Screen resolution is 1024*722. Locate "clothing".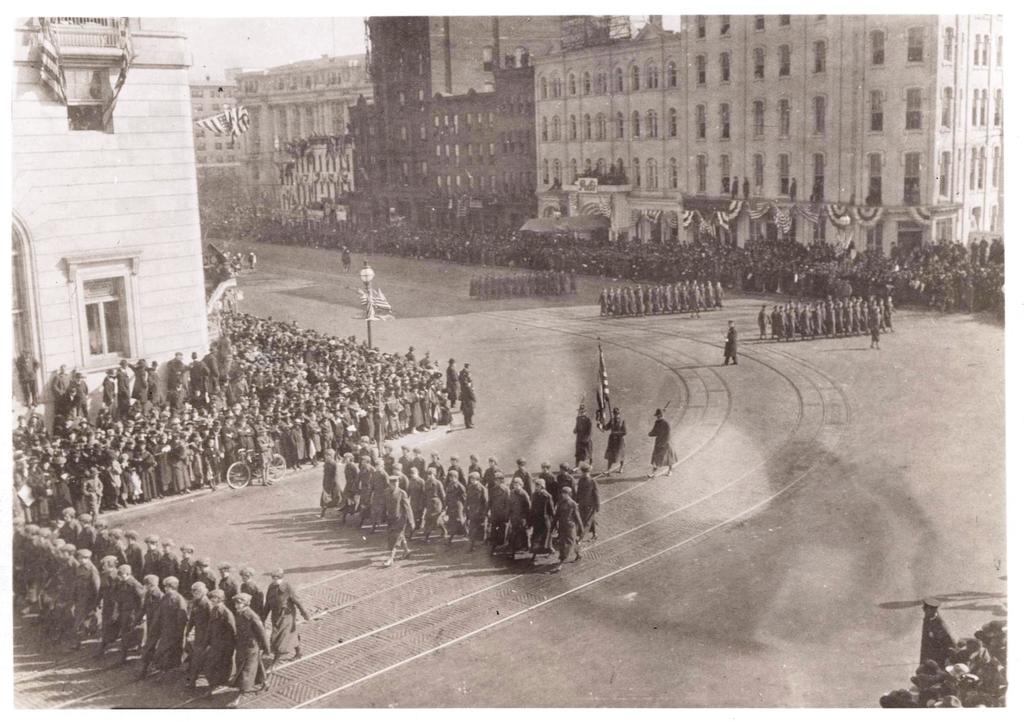
{"left": 266, "top": 435, "right": 276, "bottom": 483}.
